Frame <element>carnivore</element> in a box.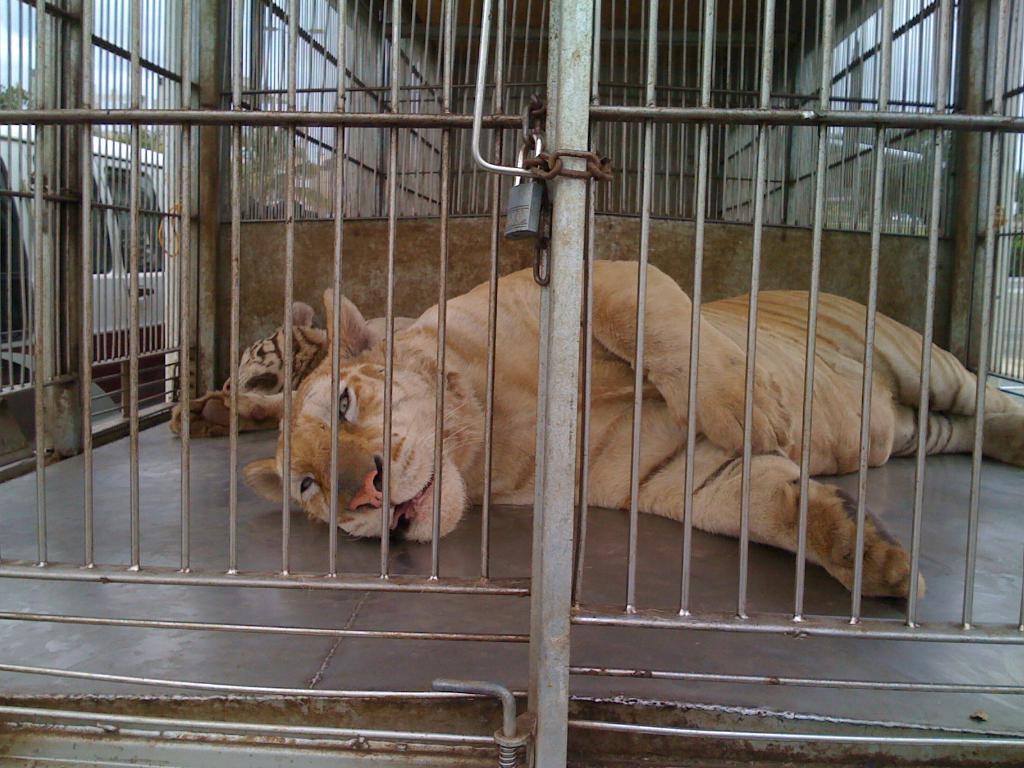
[228, 272, 918, 613].
